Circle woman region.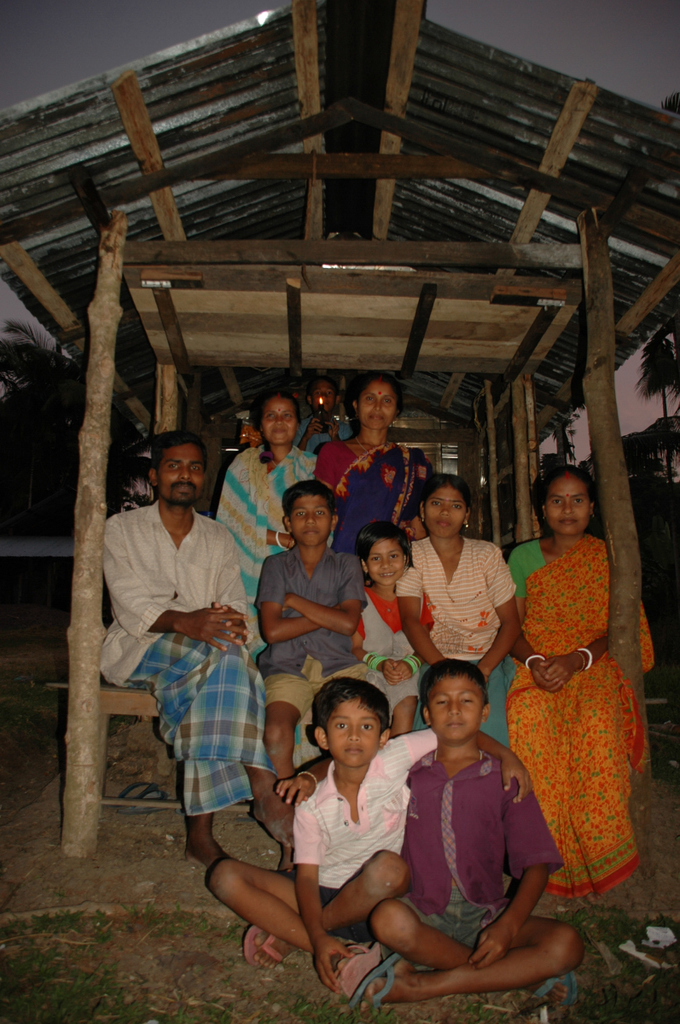
Region: (x1=99, y1=496, x2=247, y2=823).
